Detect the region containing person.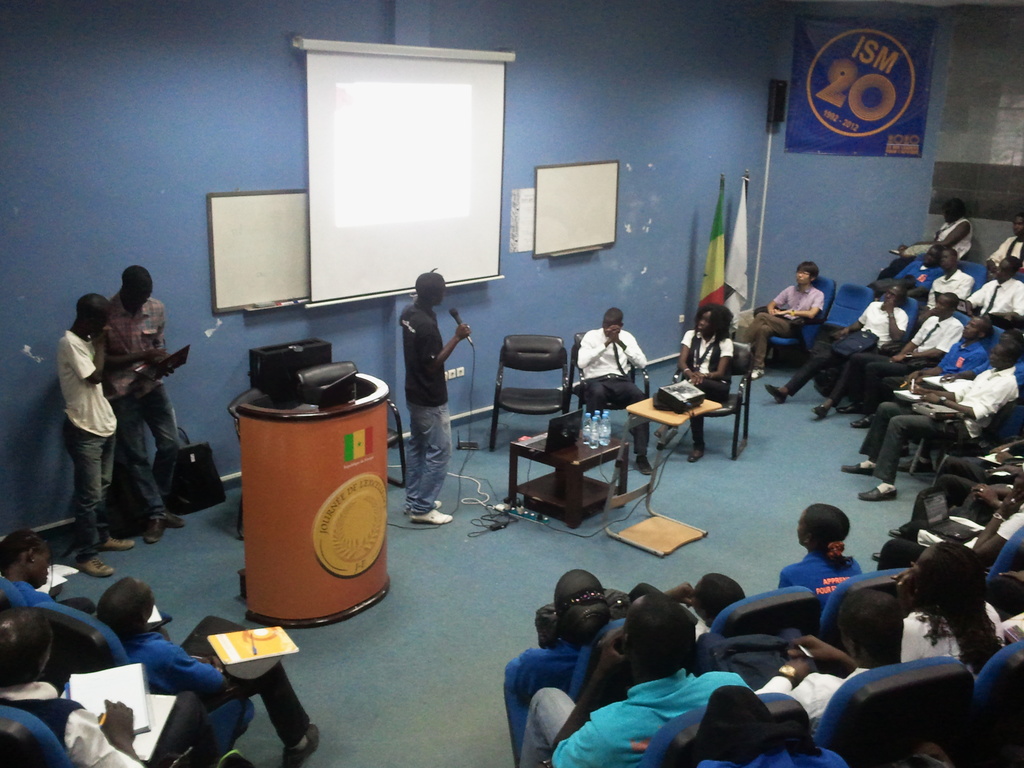
{"left": 931, "top": 249, "right": 977, "bottom": 306}.
